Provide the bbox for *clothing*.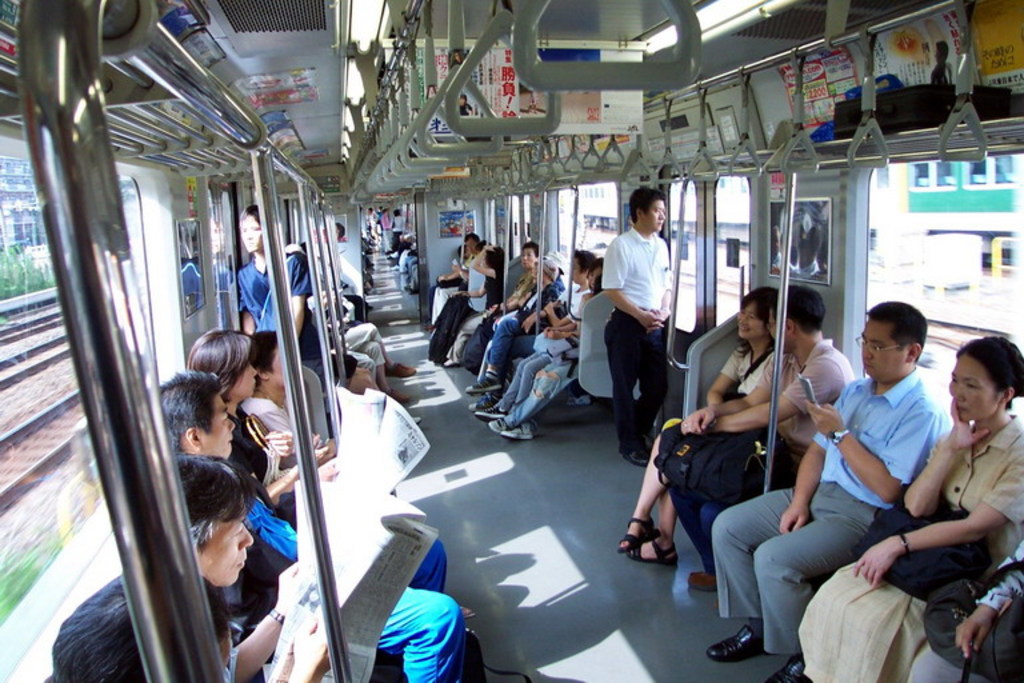
x1=716, y1=367, x2=935, y2=642.
